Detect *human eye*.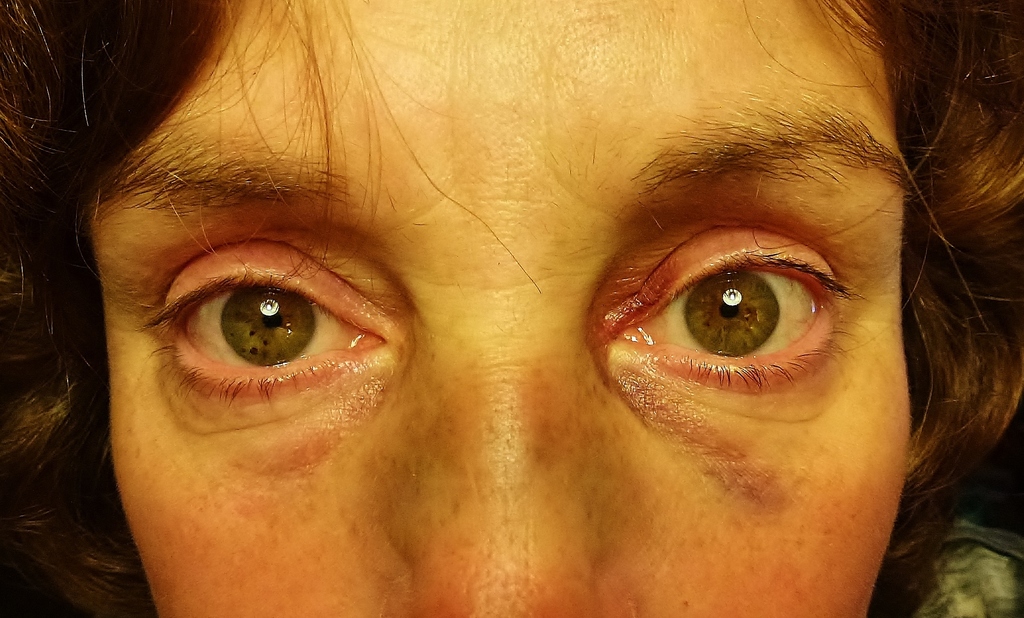
Detected at x1=609, y1=227, x2=875, y2=395.
